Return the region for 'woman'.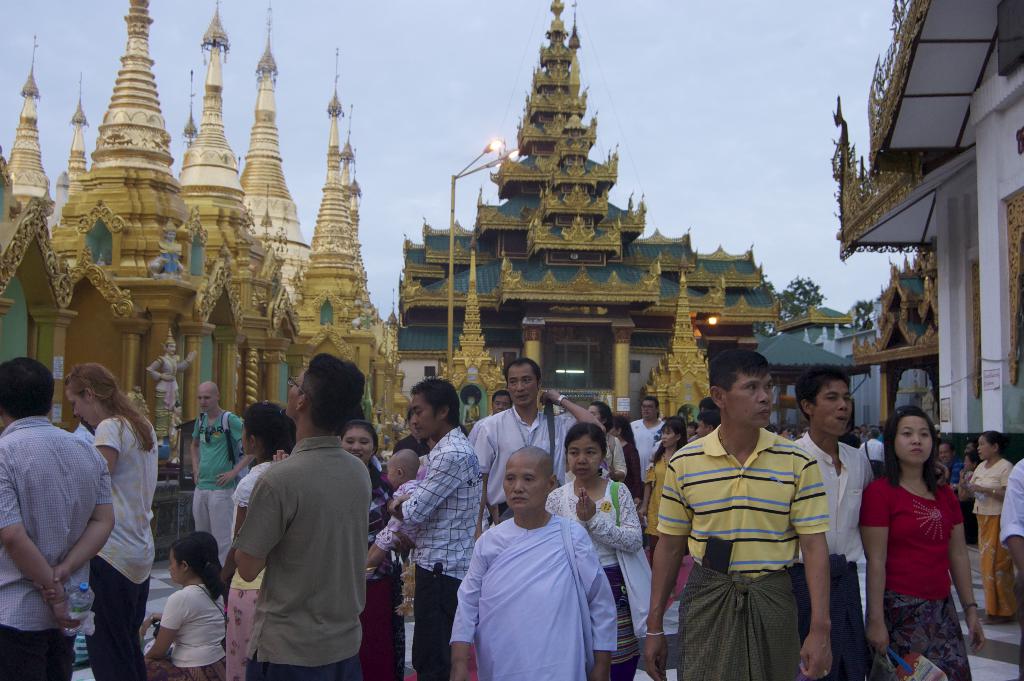
select_region(634, 419, 691, 566).
